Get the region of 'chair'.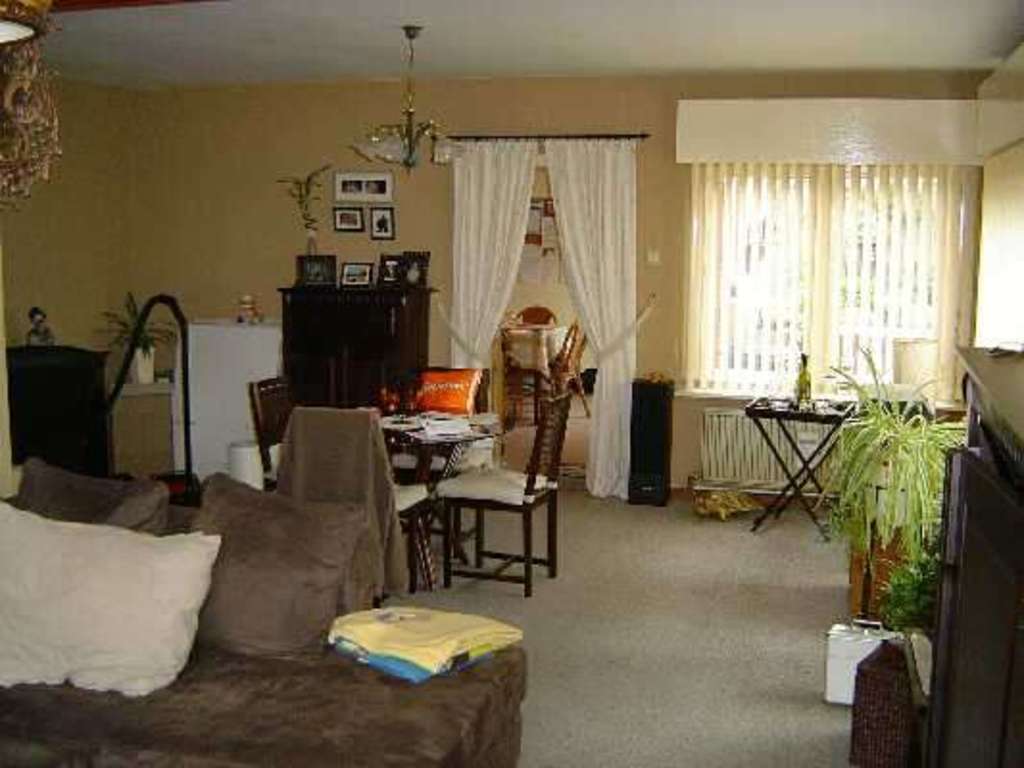
x1=248 y1=378 x2=304 y2=490.
